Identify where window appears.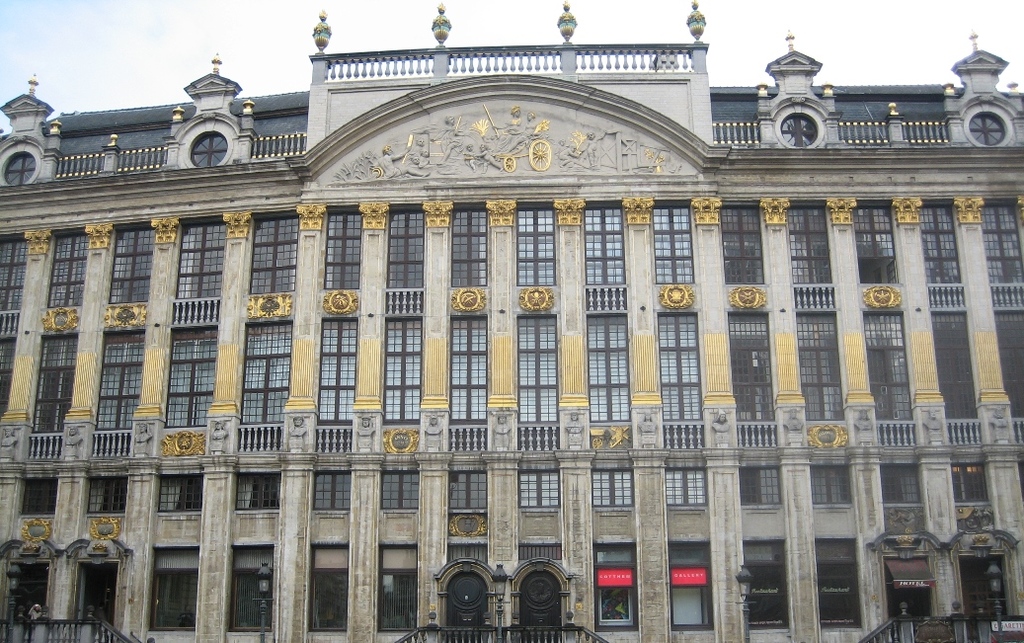
Appears at x1=235, y1=470, x2=280, y2=510.
